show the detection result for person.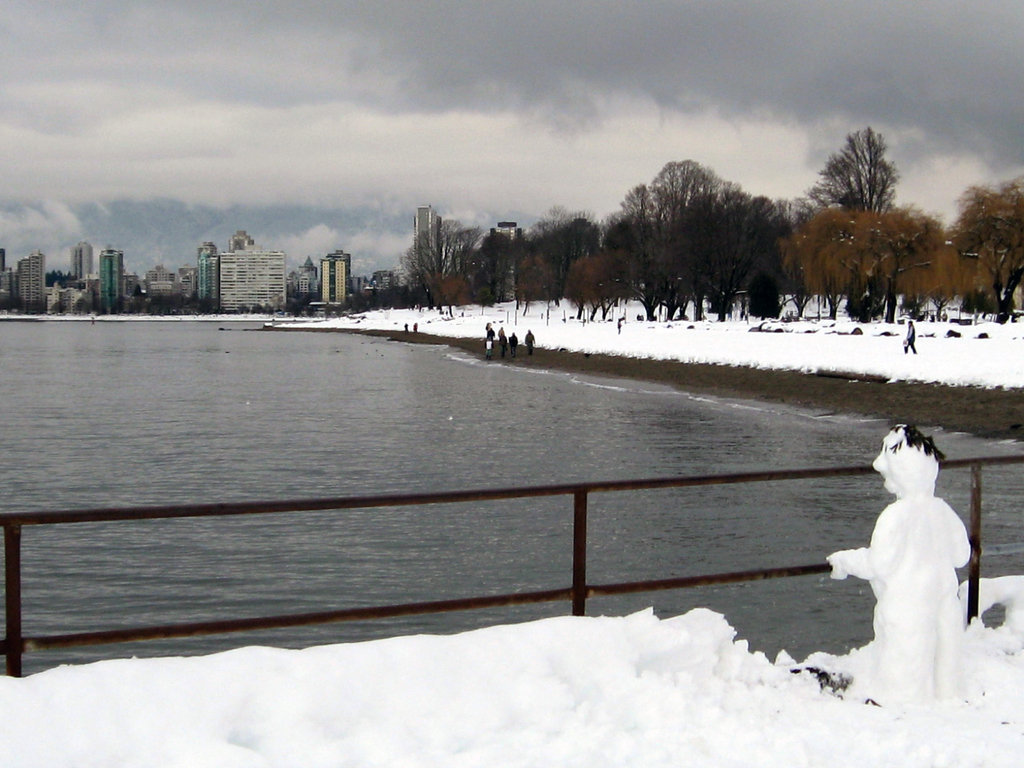
[524,328,538,357].
